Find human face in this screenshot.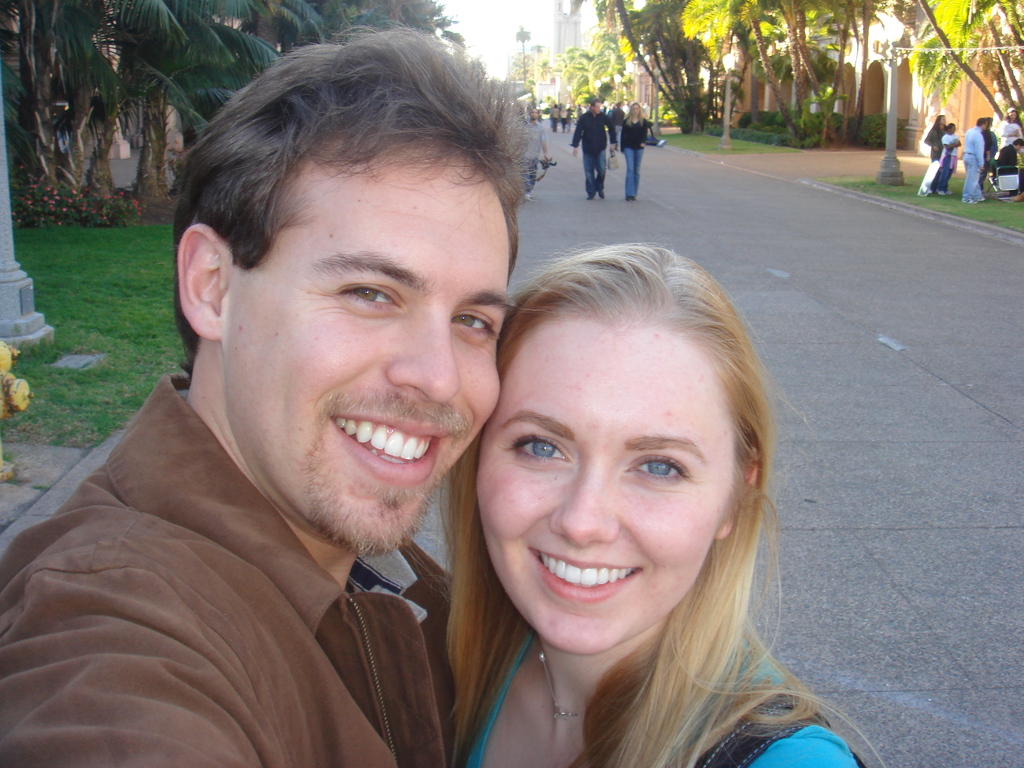
The bounding box for human face is x1=591 y1=103 x2=603 y2=116.
